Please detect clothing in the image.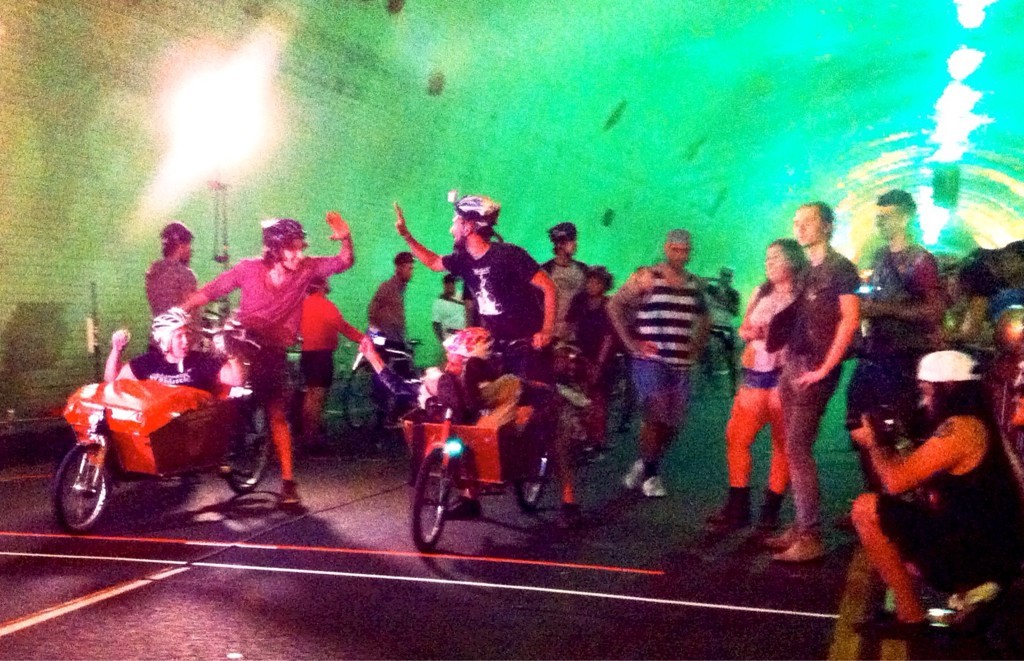
Rect(562, 288, 614, 396).
